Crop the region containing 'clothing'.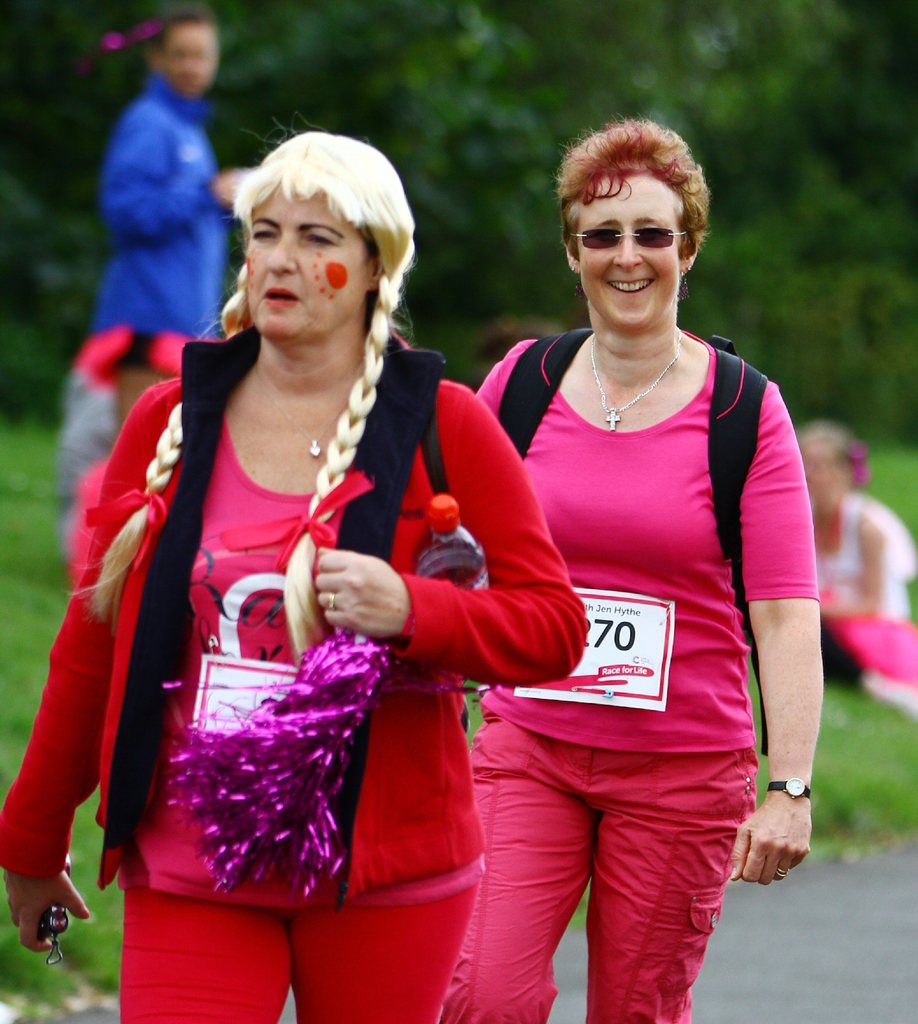
Crop region: bbox(109, 297, 451, 957).
